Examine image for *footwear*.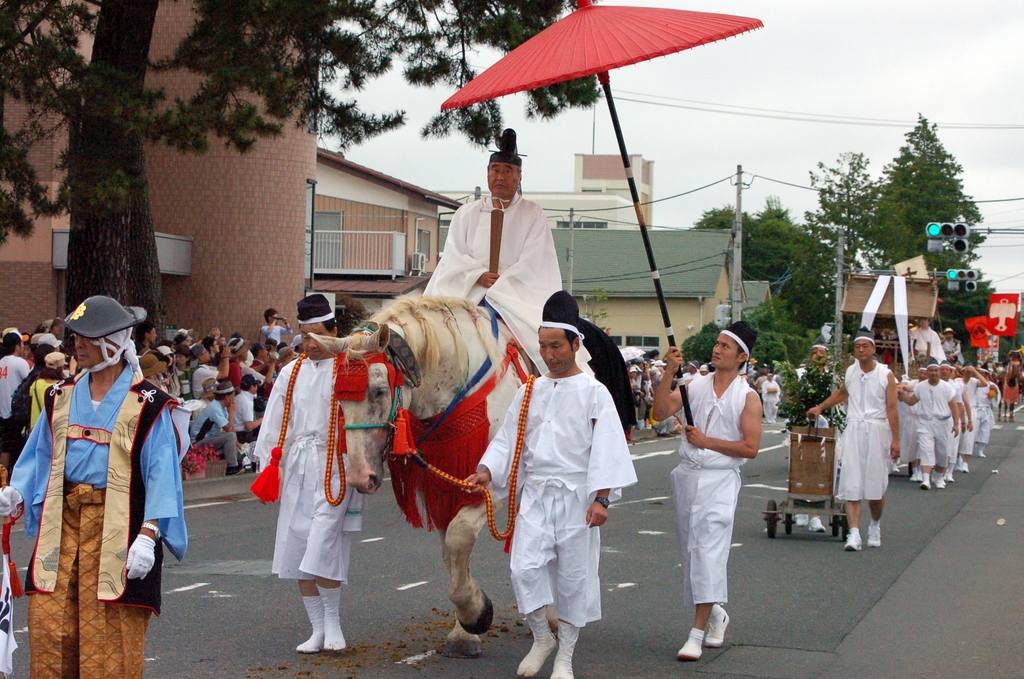
Examination result: 703/607/731/649.
